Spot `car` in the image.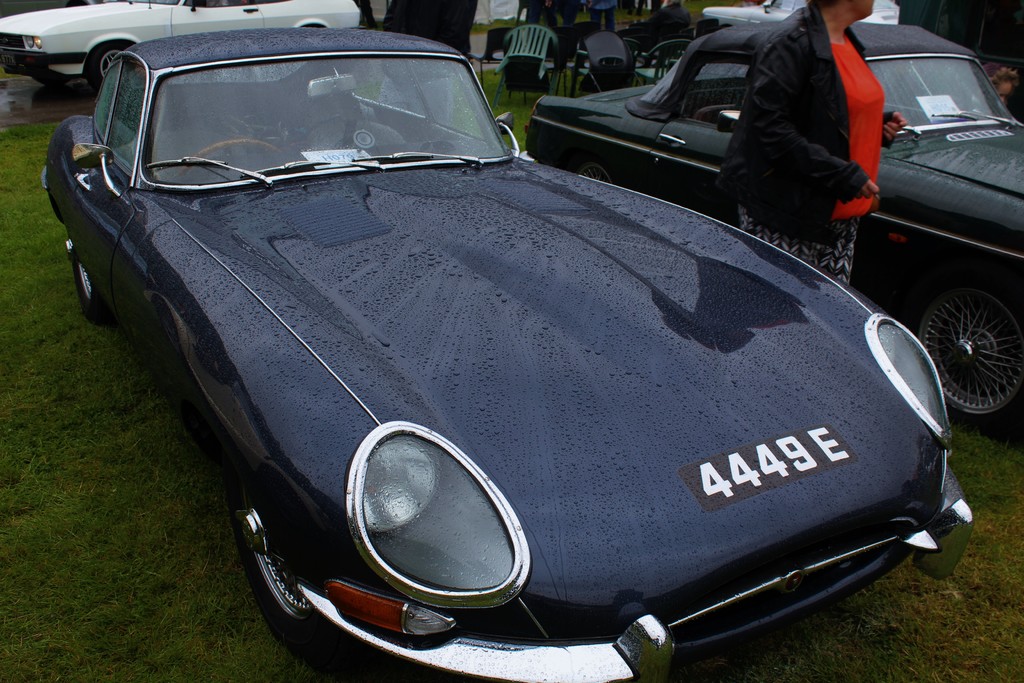
`car` found at 90, 35, 962, 662.
